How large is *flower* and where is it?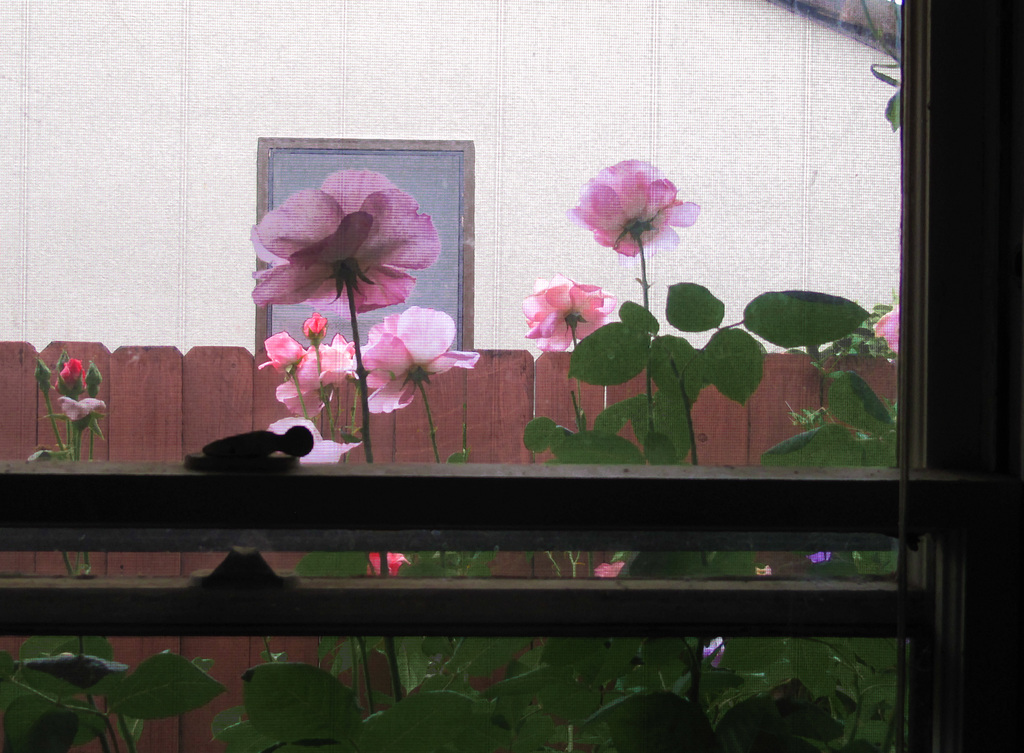
Bounding box: [563,148,701,266].
